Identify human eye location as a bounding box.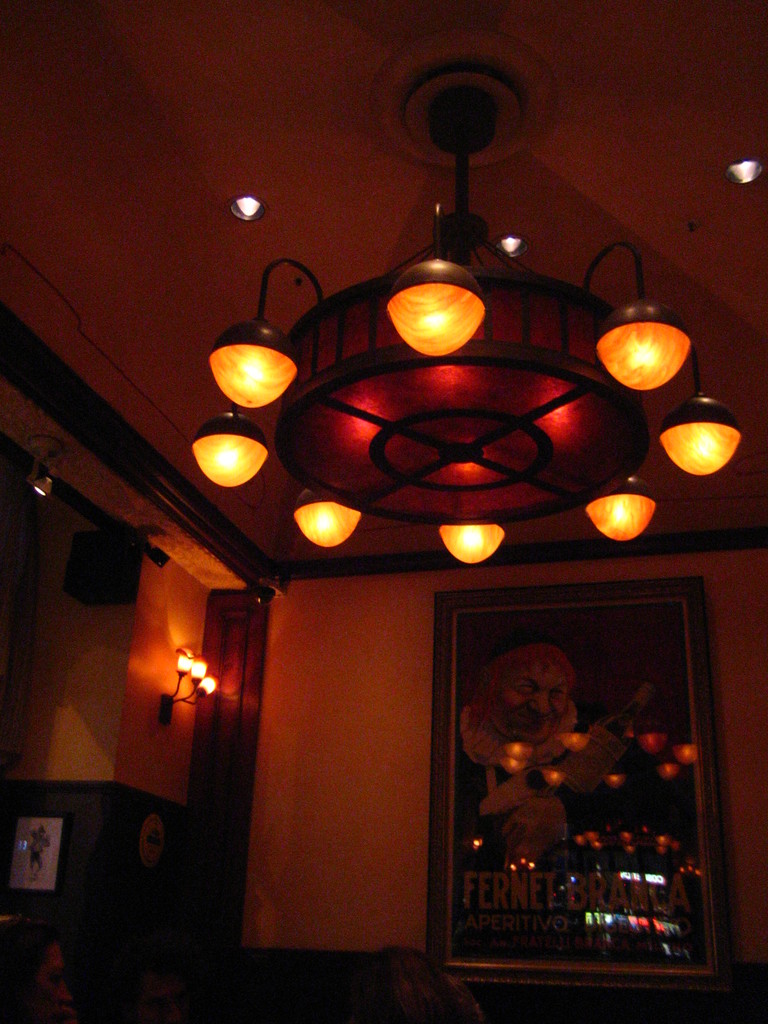
(x1=516, y1=676, x2=538, y2=698).
